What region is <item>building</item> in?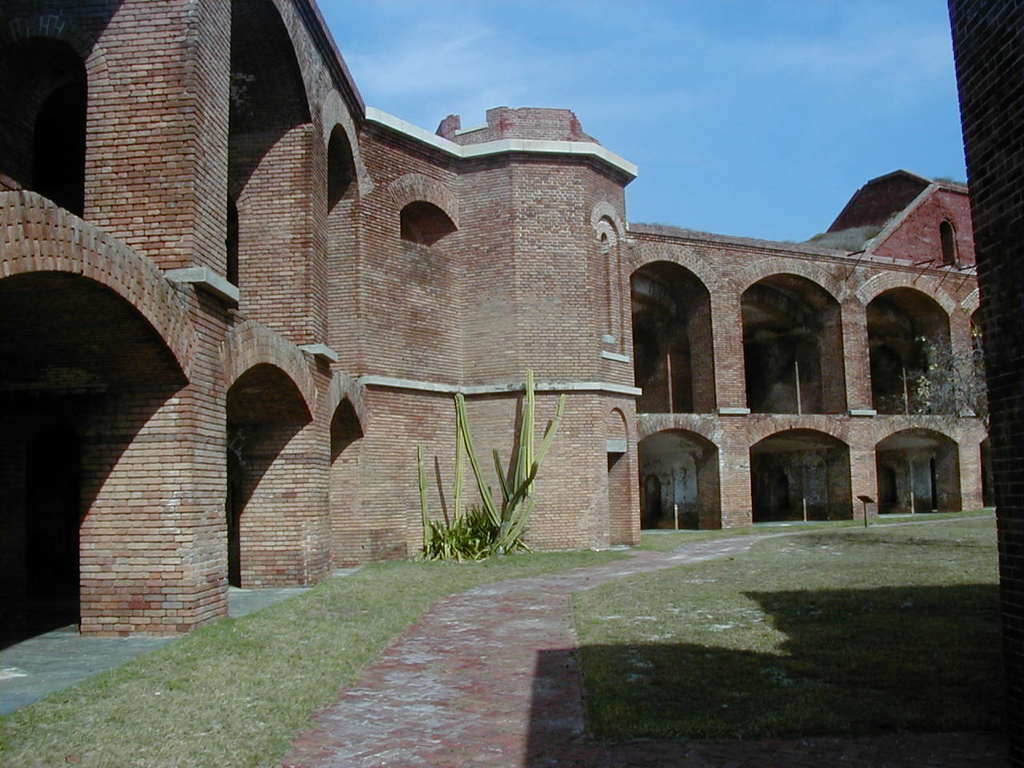
(x1=0, y1=0, x2=995, y2=634).
